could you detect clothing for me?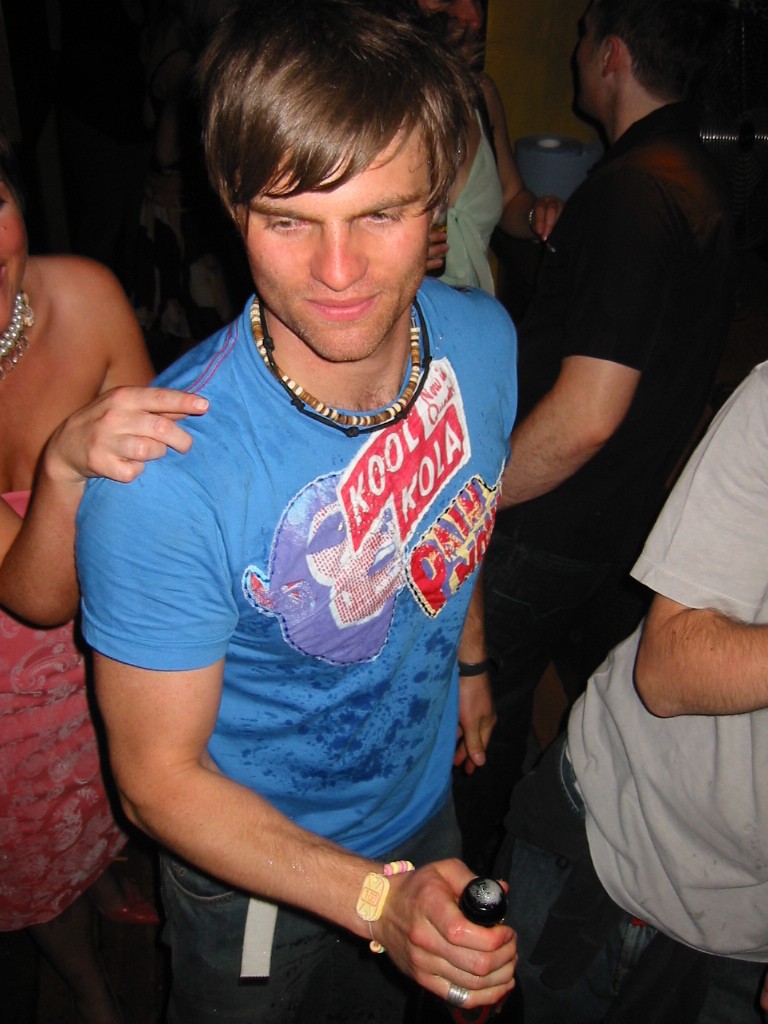
Detection result: <region>0, 490, 130, 939</region>.
